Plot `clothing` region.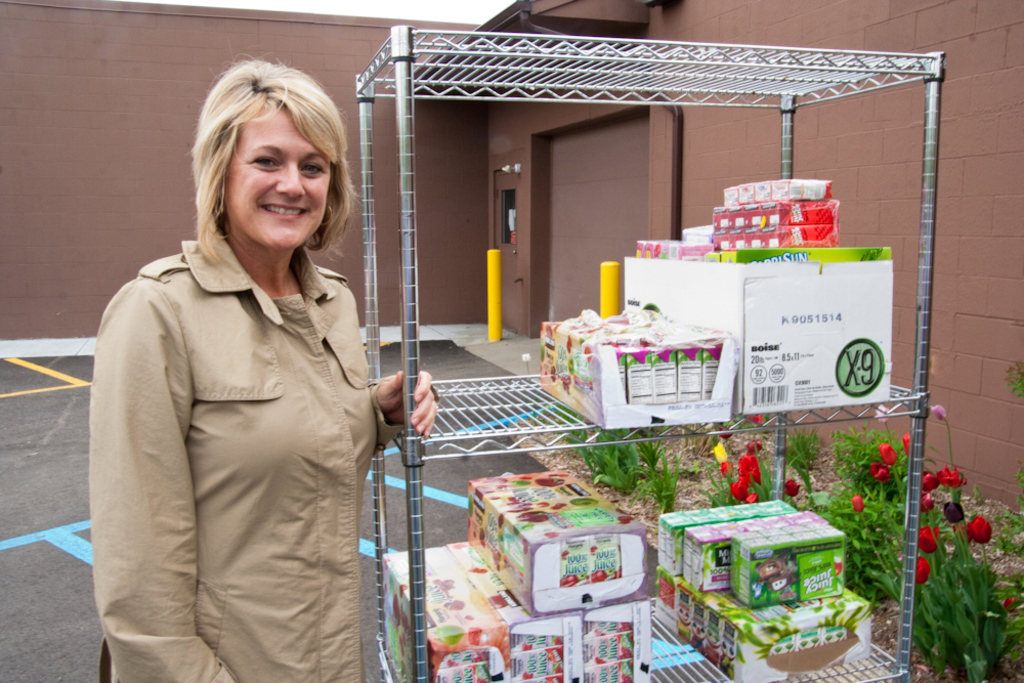
Plotted at pyautogui.locateOnScreen(84, 181, 400, 673).
